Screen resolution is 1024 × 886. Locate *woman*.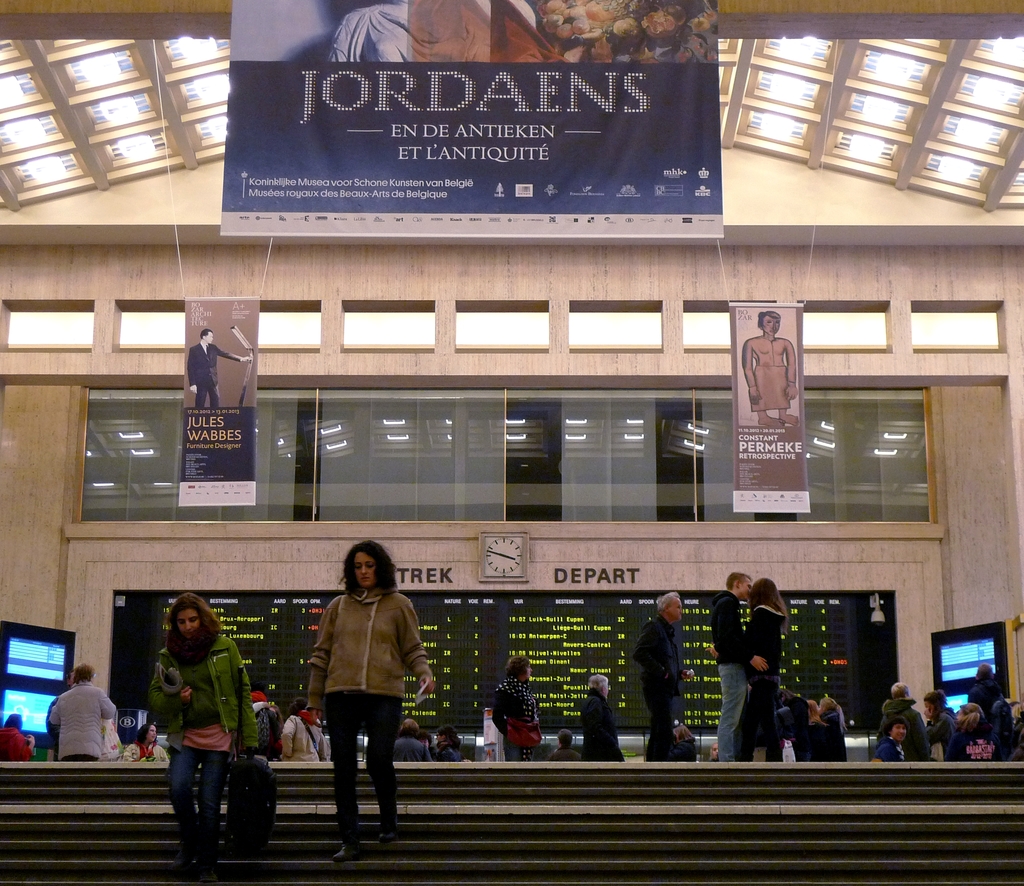
bbox(492, 659, 537, 759).
